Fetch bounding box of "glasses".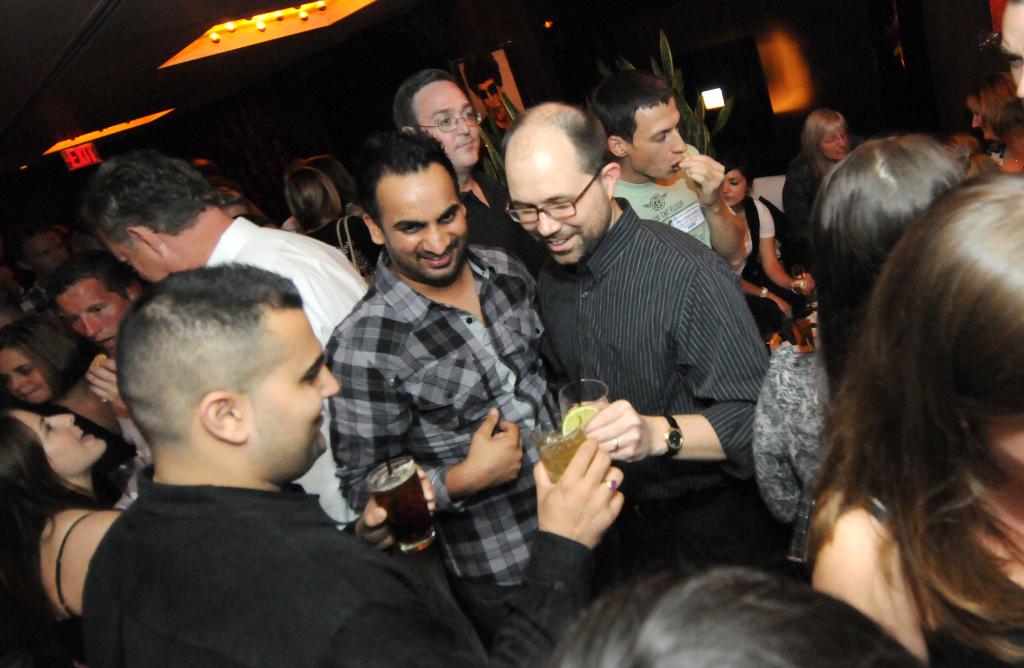
Bbox: region(407, 111, 477, 132).
